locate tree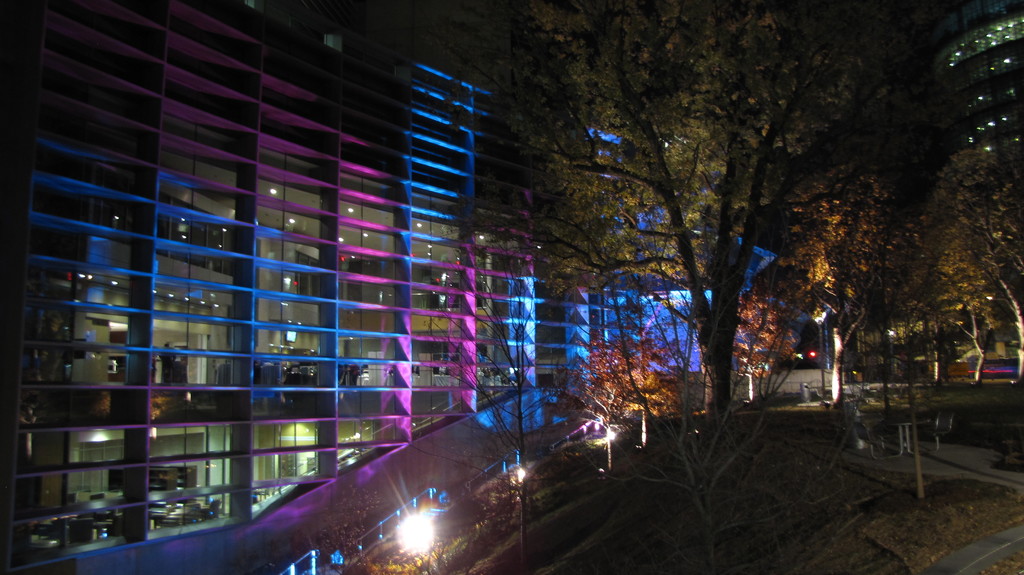
box(765, 140, 998, 500)
